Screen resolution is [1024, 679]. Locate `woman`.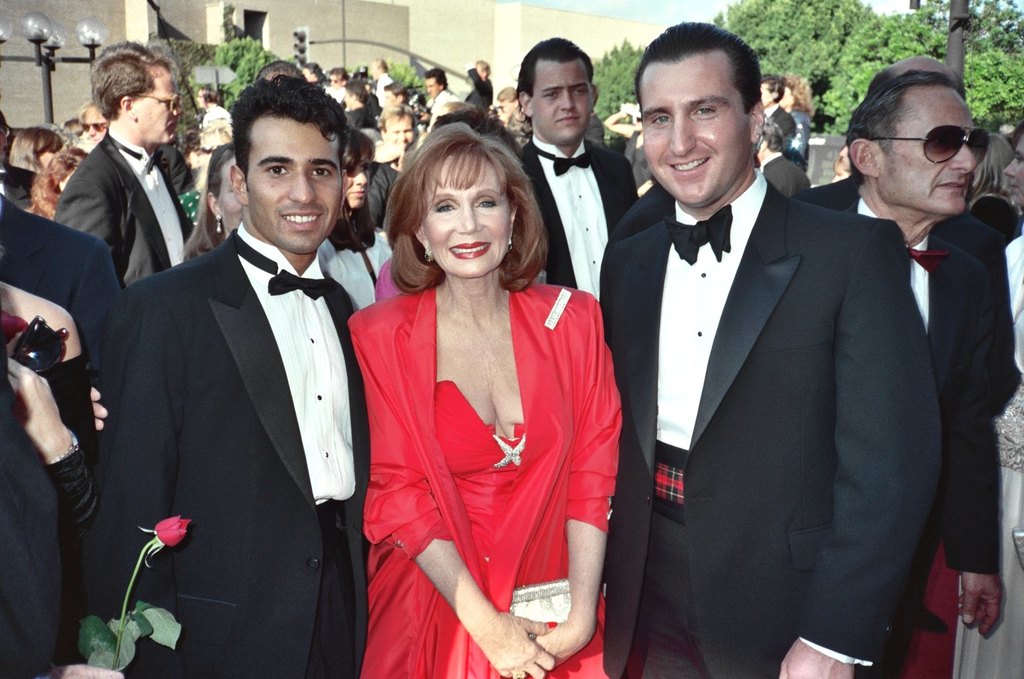
x1=356, y1=119, x2=618, y2=670.
